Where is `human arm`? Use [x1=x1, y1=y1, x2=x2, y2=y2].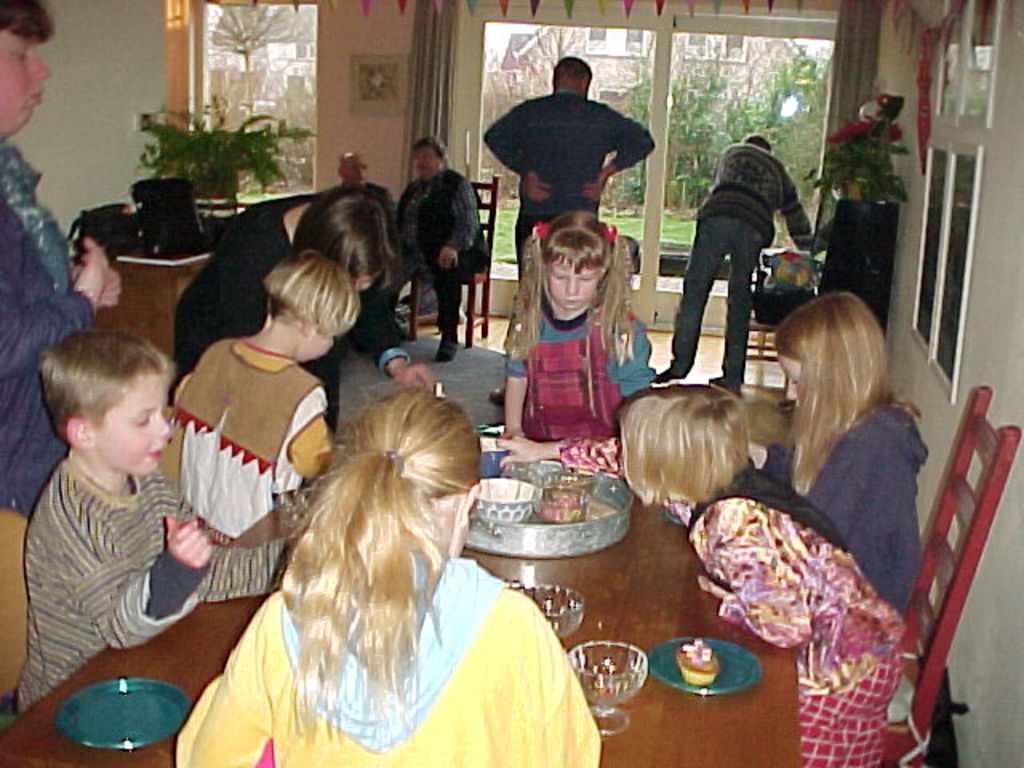
[x1=34, y1=485, x2=192, y2=672].
